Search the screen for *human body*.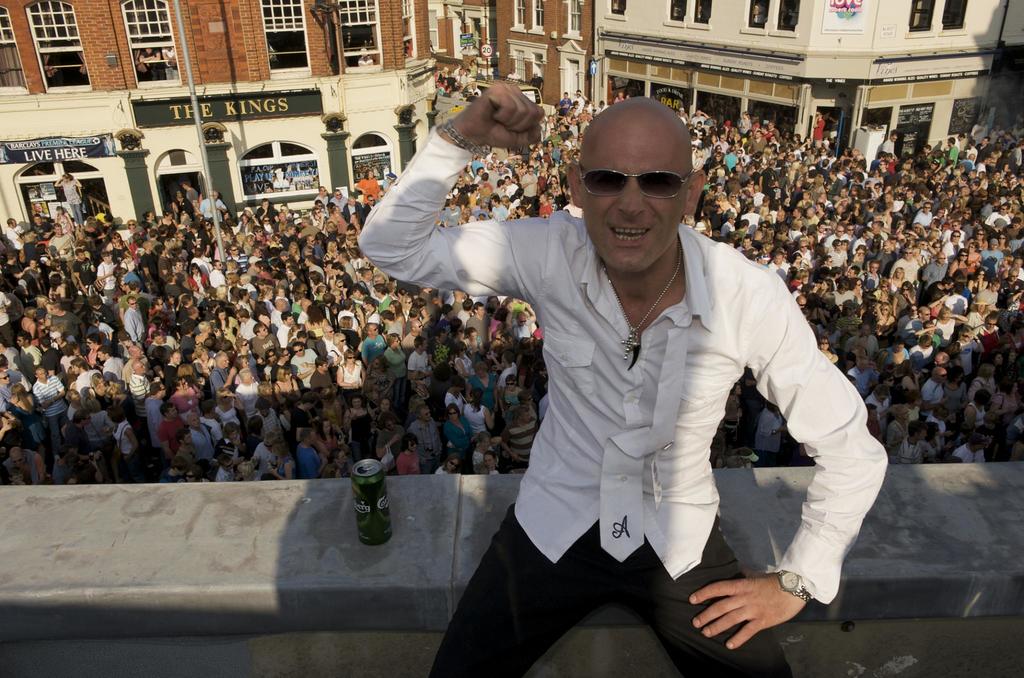
Found at (x1=99, y1=229, x2=107, y2=234).
